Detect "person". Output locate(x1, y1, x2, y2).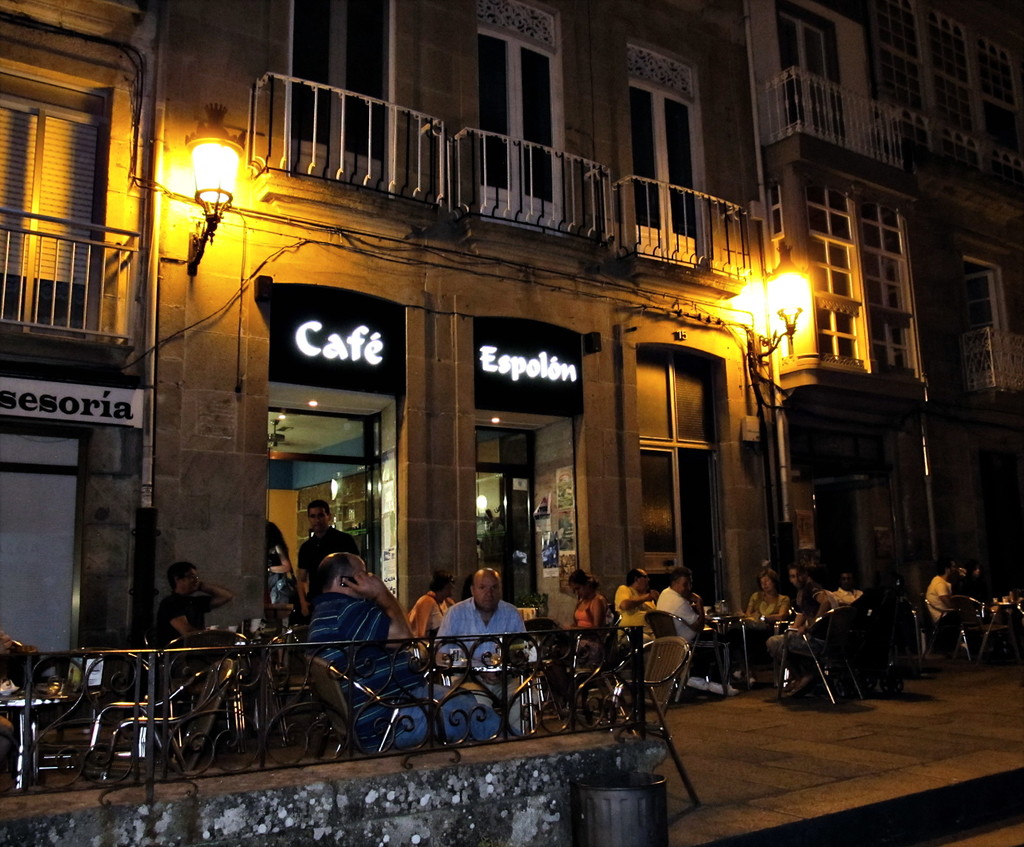
locate(156, 560, 235, 754).
